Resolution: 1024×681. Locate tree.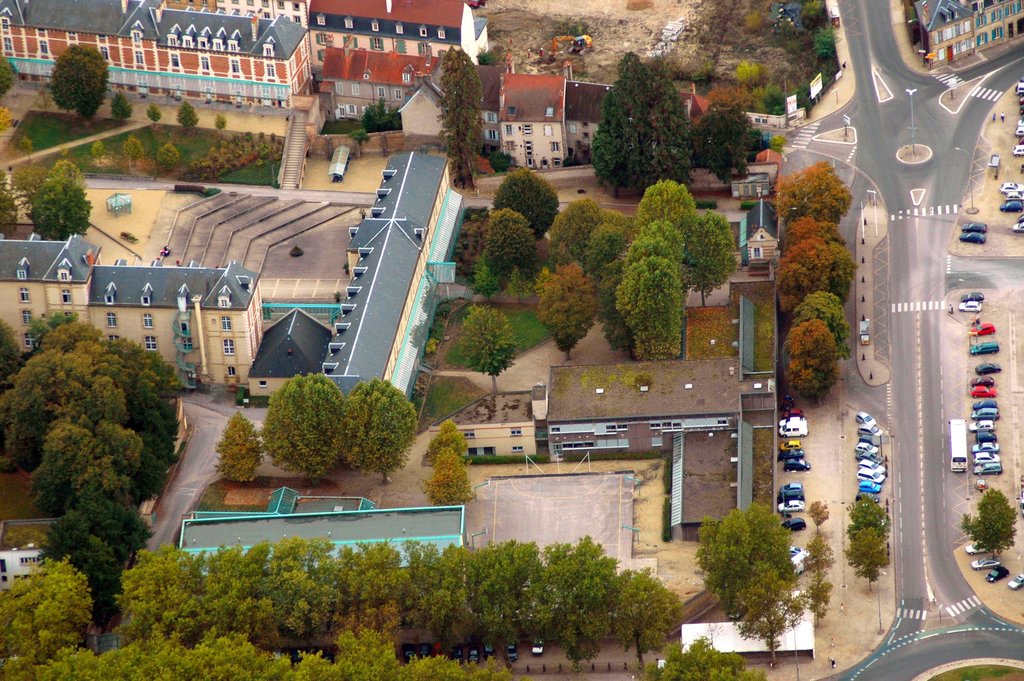
0, 561, 98, 653.
